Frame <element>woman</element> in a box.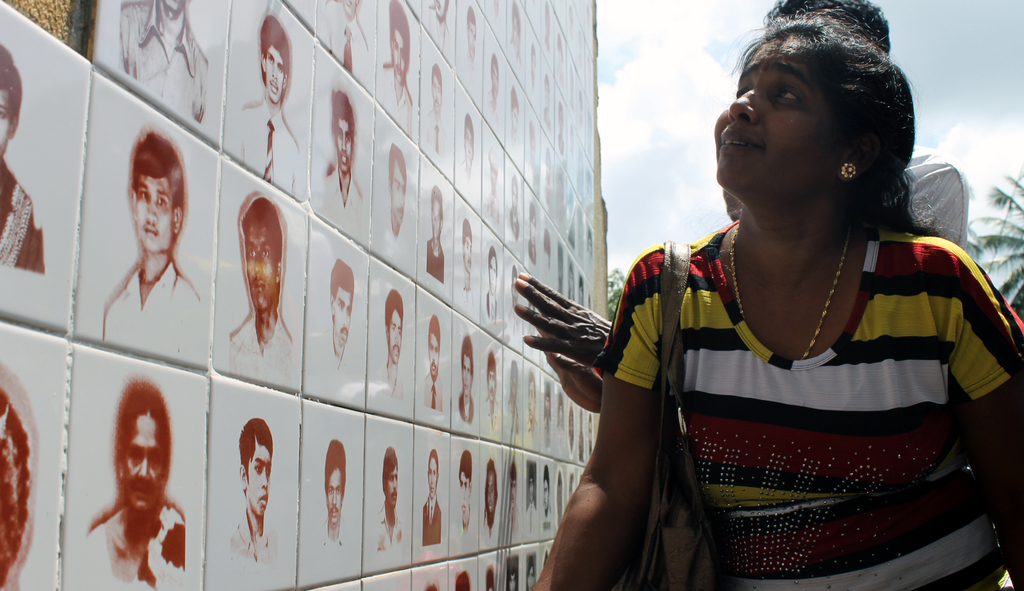
528 10 1023 590.
